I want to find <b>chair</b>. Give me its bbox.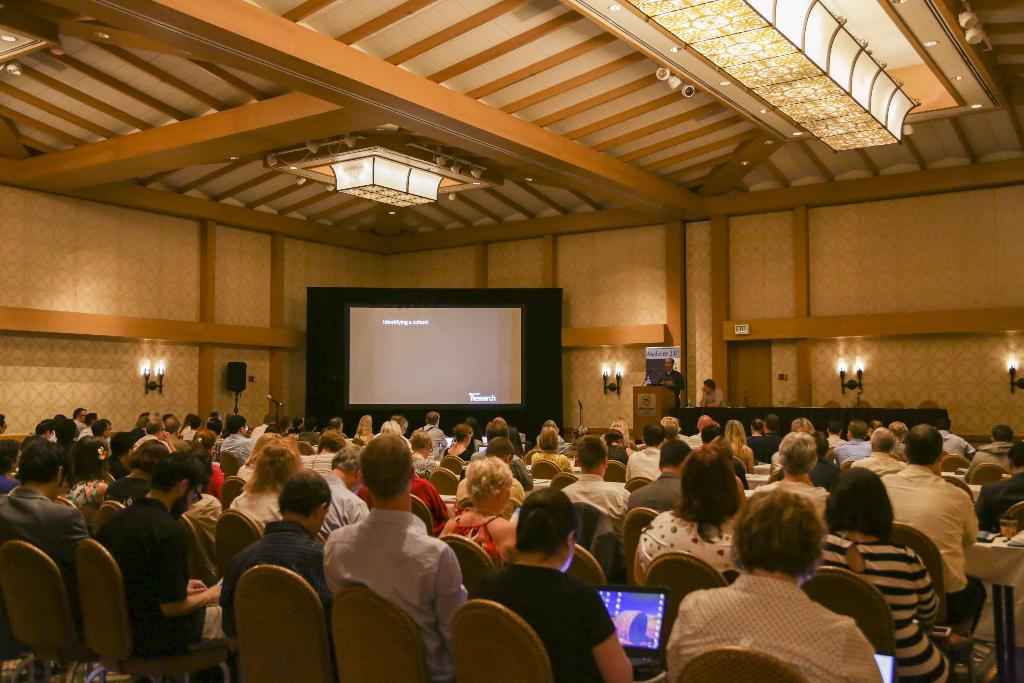
bbox=(796, 565, 898, 682).
